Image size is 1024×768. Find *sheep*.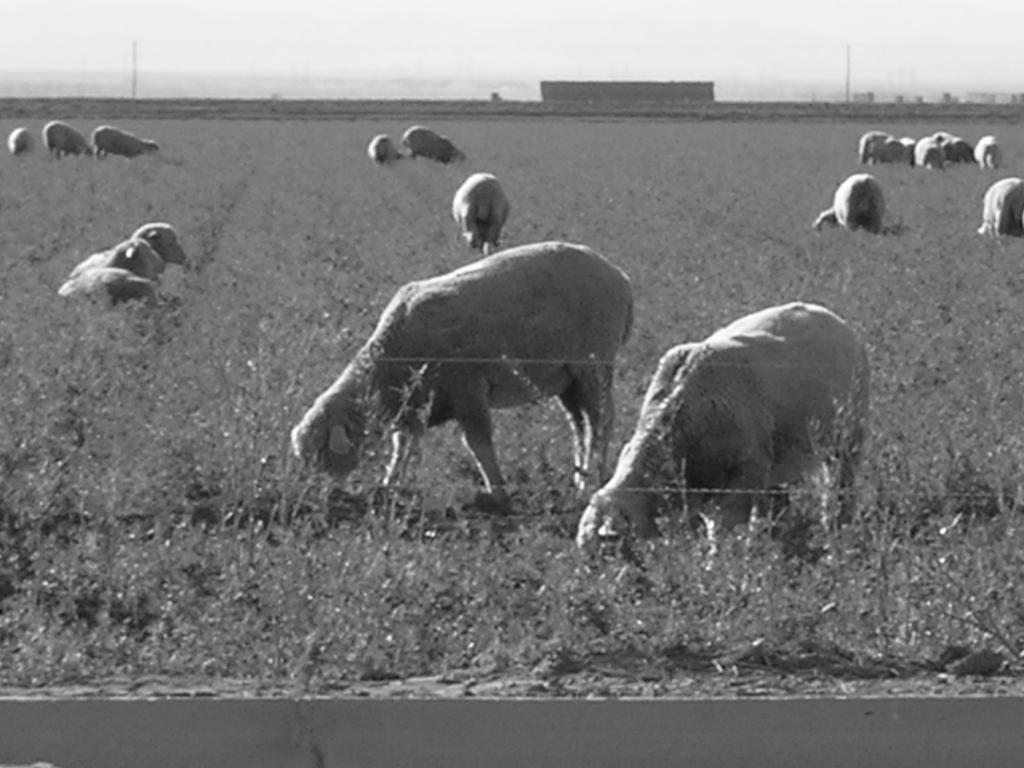
367/132/397/165.
